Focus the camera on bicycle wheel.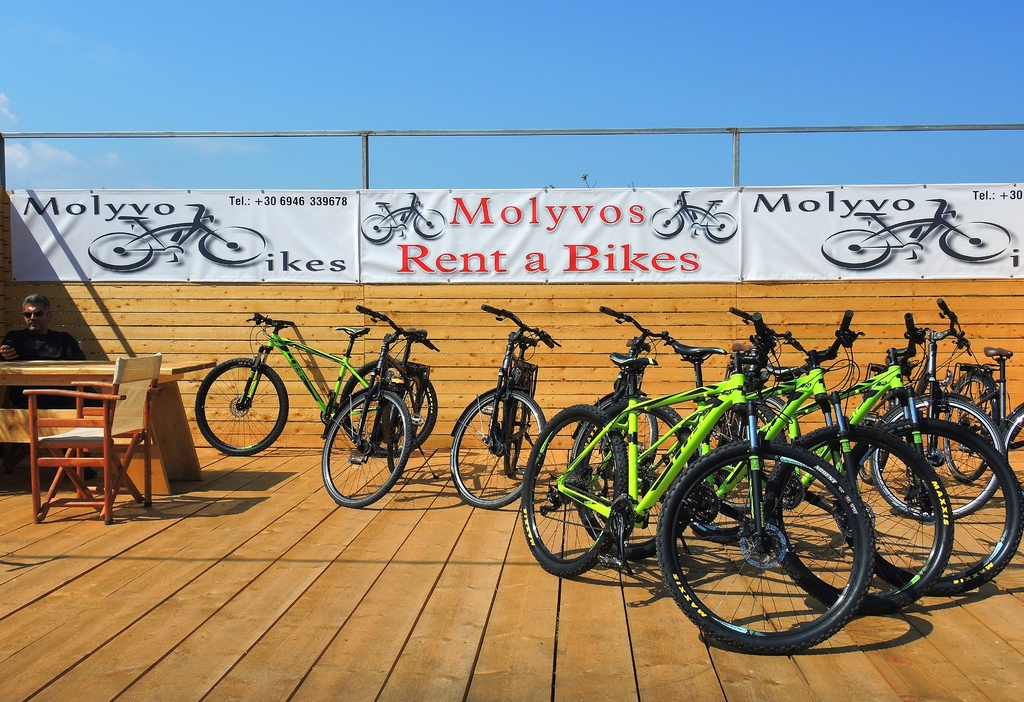
Focus region: box=[412, 208, 447, 238].
